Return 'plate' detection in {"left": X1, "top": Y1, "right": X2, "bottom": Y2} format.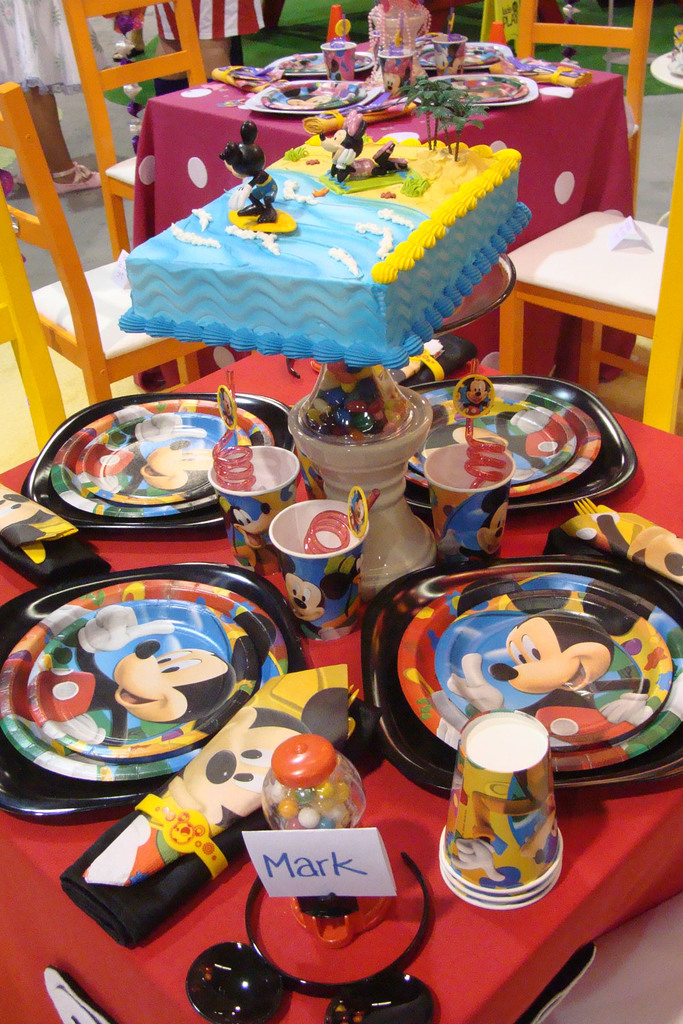
{"left": 261, "top": 50, "right": 372, "bottom": 83}.
